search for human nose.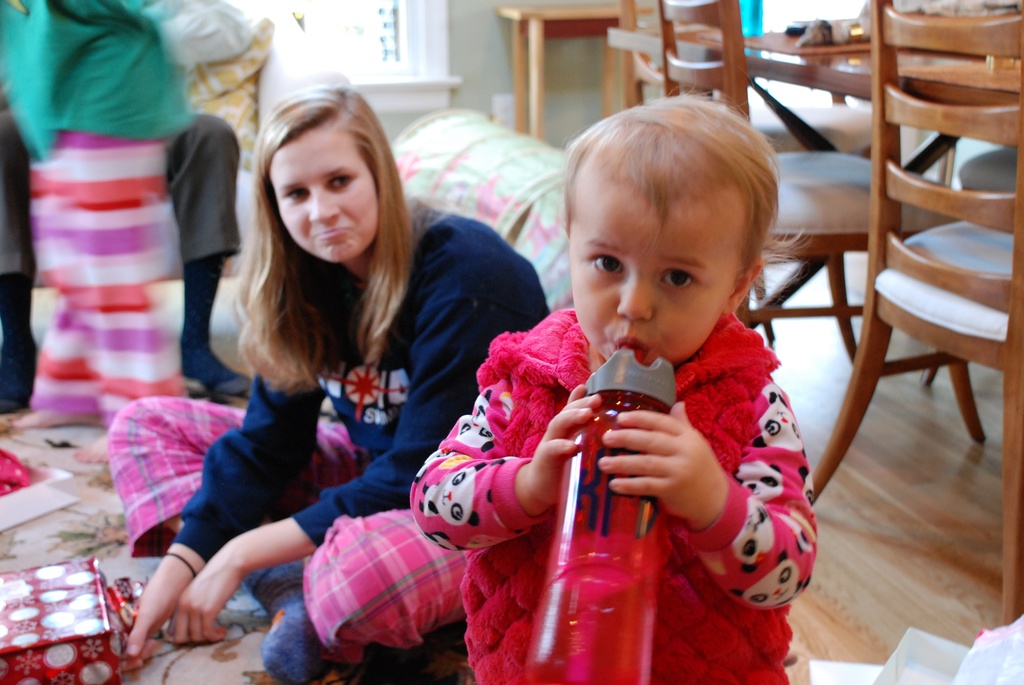
Found at 614, 278, 652, 317.
